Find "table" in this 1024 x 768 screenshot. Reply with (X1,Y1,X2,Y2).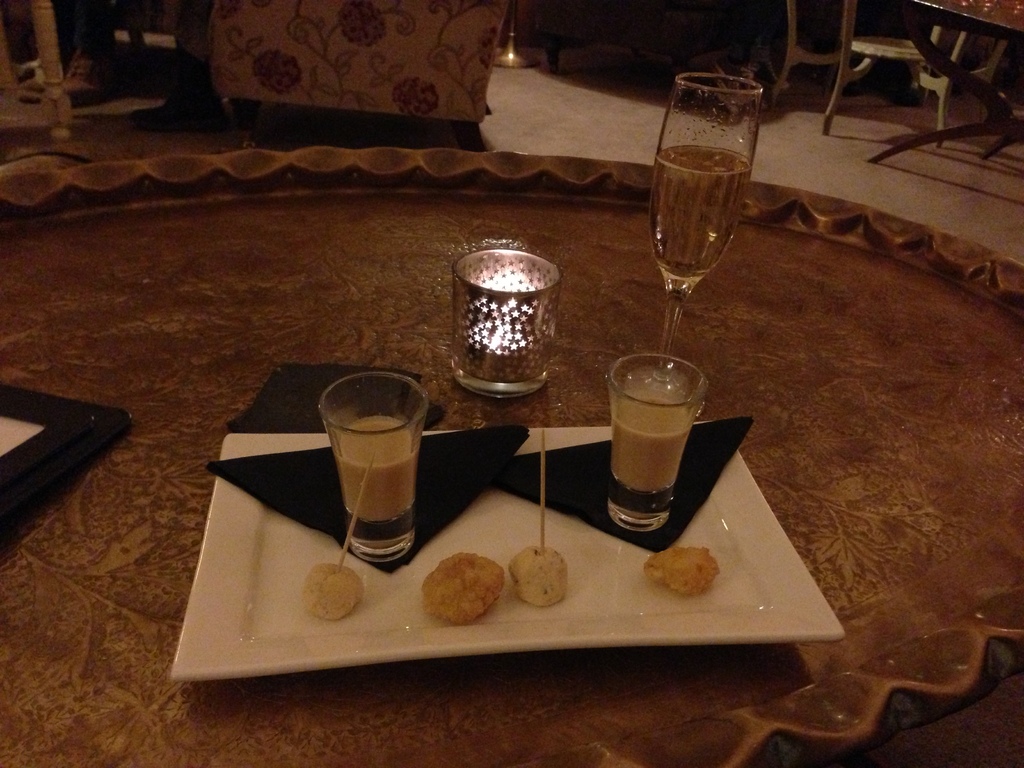
(0,142,1023,767).
